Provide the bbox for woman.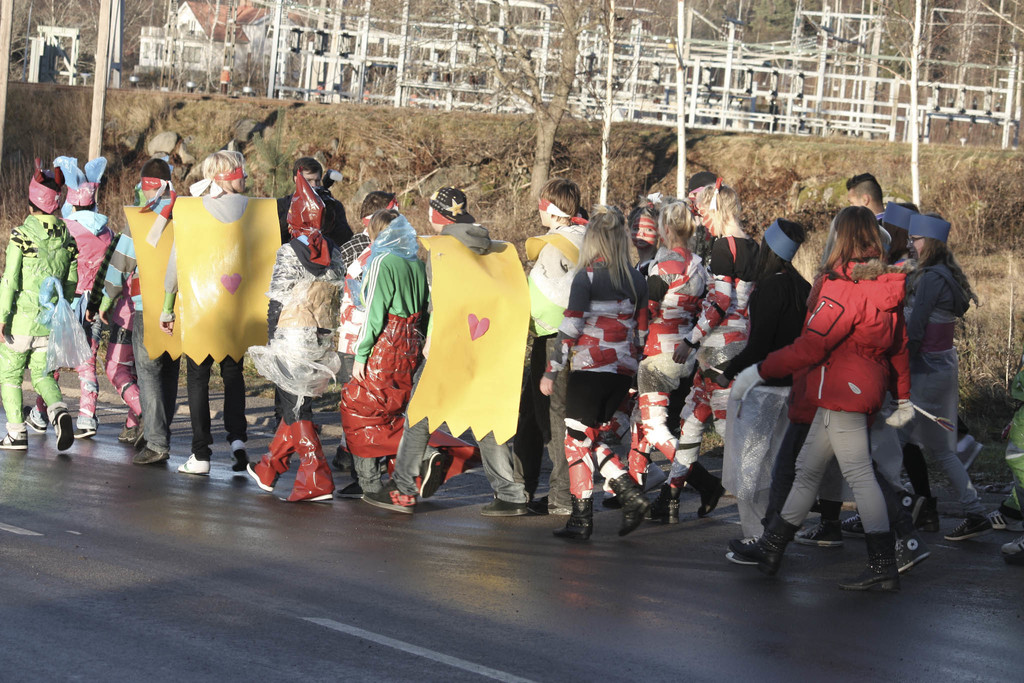
<box>540,217,644,544</box>.
